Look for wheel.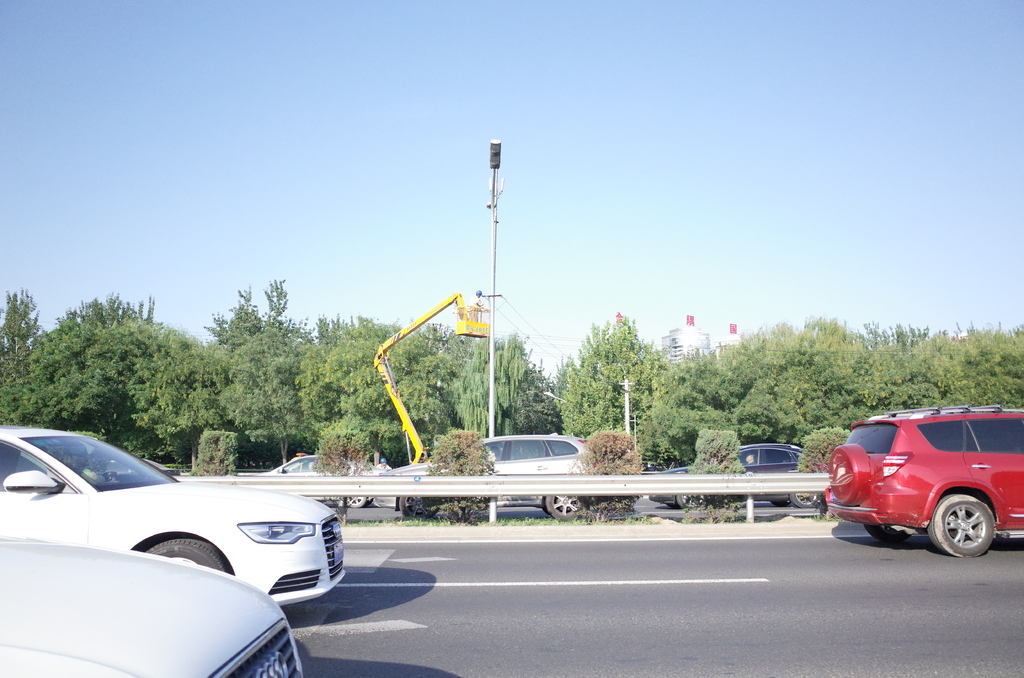
Found: bbox(863, 520, 915, 544).
